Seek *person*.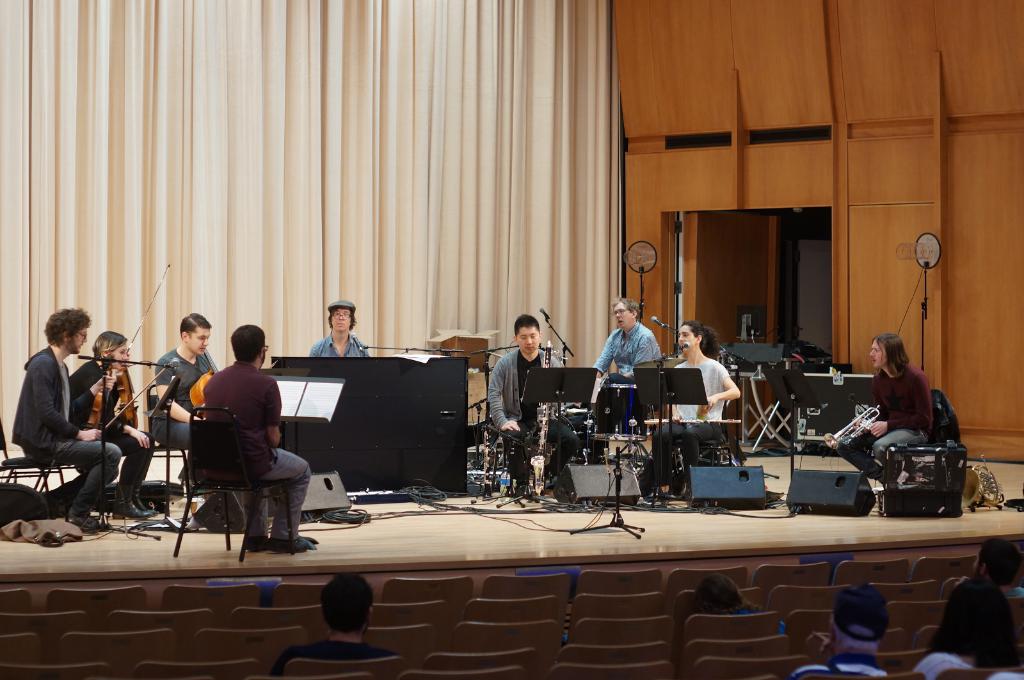
box(823, 331, 950, 494).
